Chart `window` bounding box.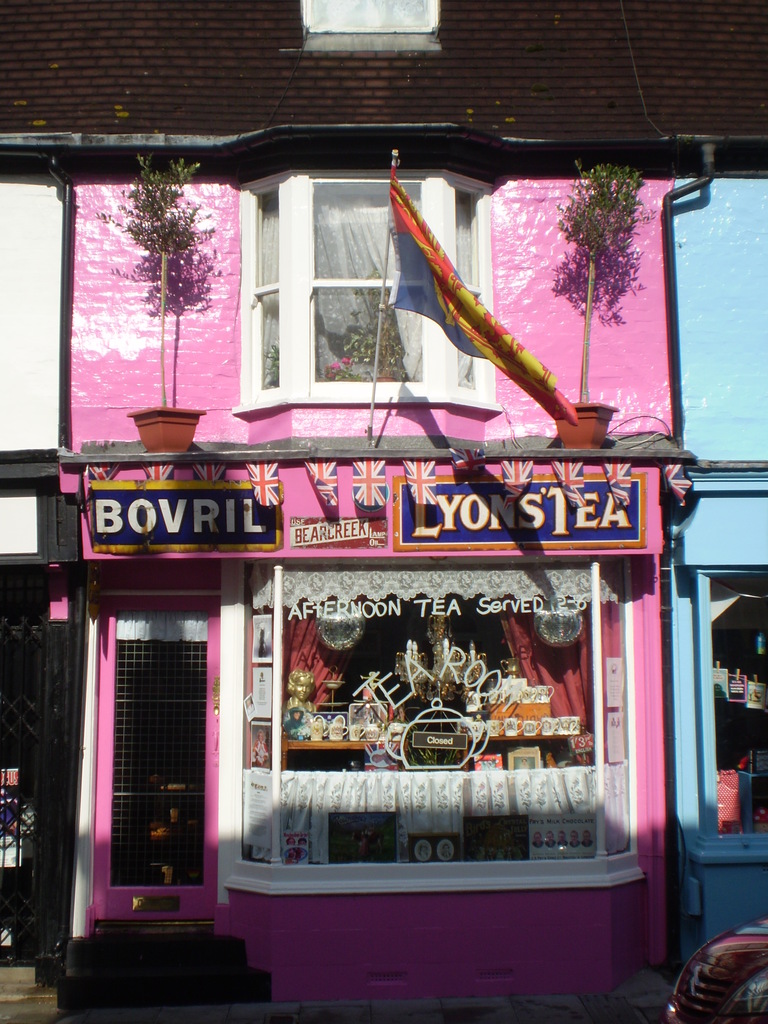
Charted: left=220, top=175, right=493, bottom=415.
